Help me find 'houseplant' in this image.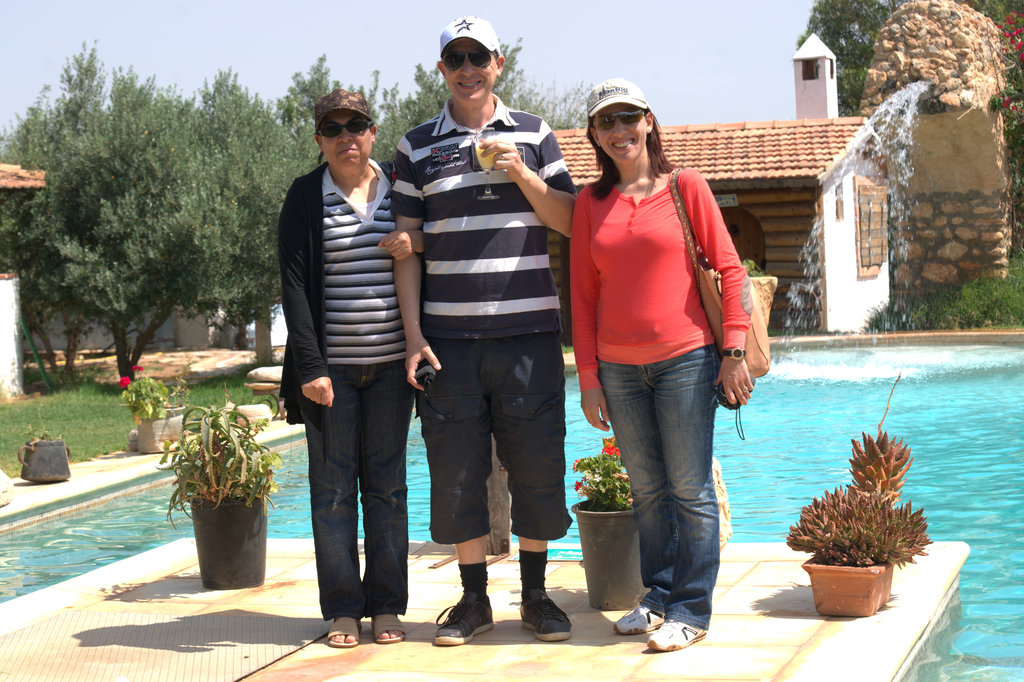
Found it: x1=794 y1=437 x2=937 y2=615.
